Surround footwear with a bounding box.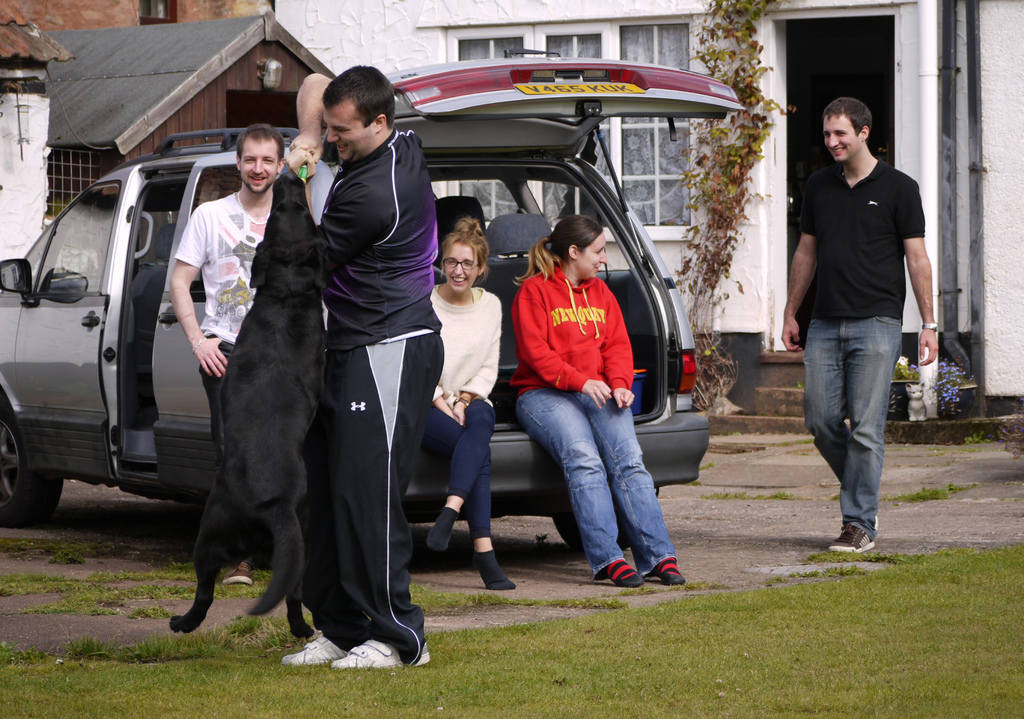
<bbox>828, 522, 876, 554</bbox>.
